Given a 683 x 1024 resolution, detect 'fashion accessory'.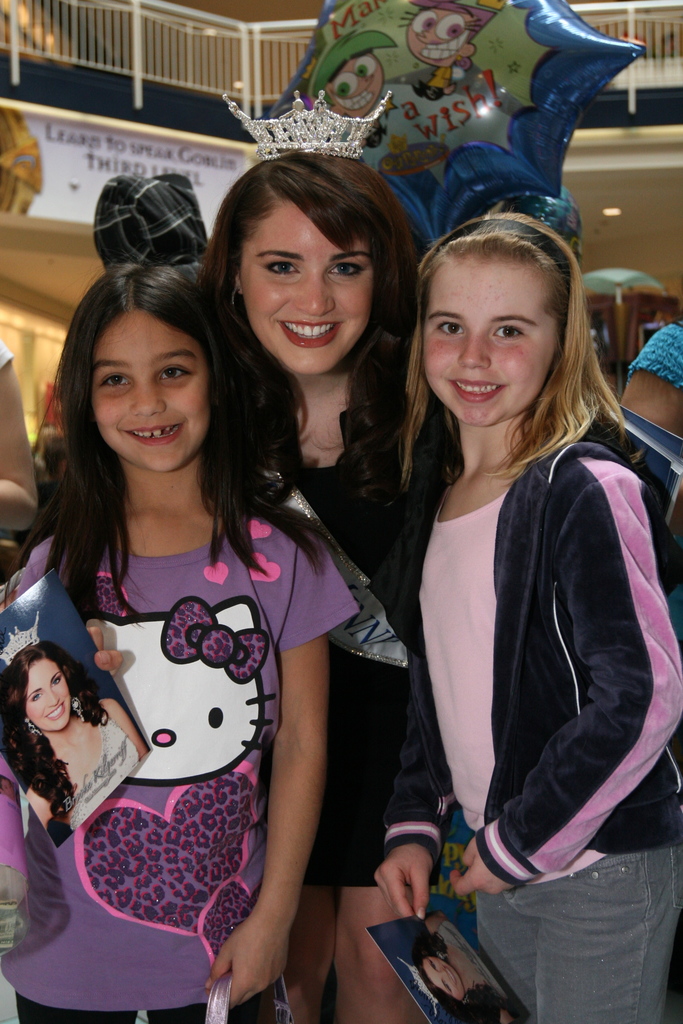
BBox(25, 717, 48, 742).
